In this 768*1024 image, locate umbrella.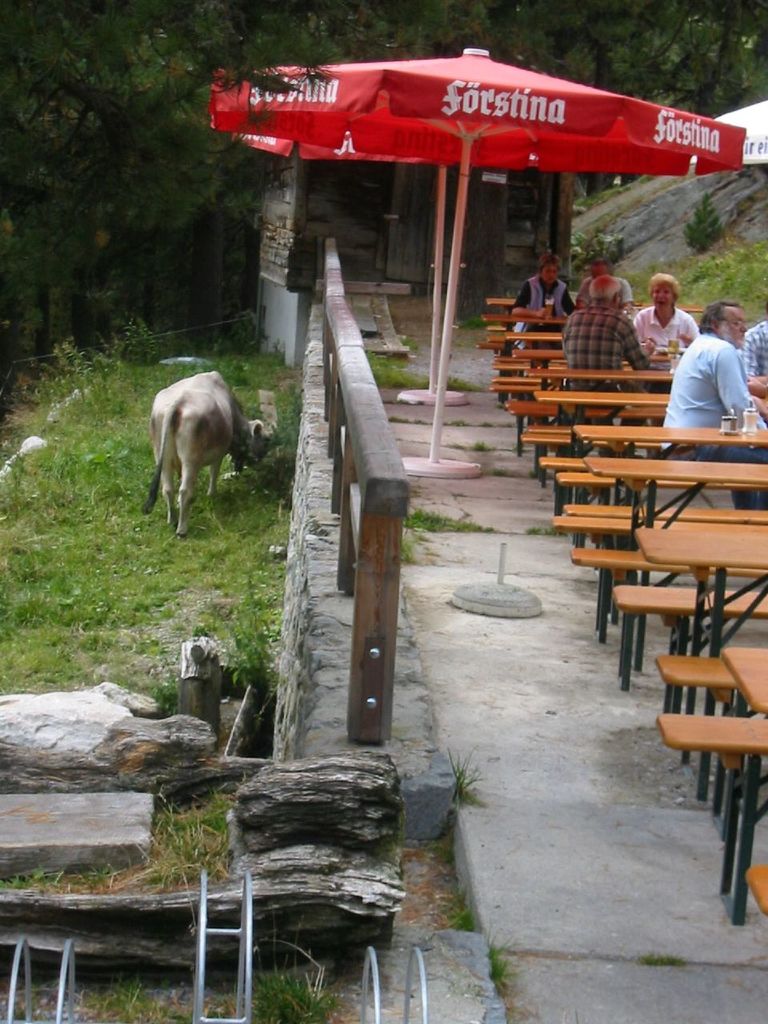
Bounding box: 233, 135, 554, 403.
